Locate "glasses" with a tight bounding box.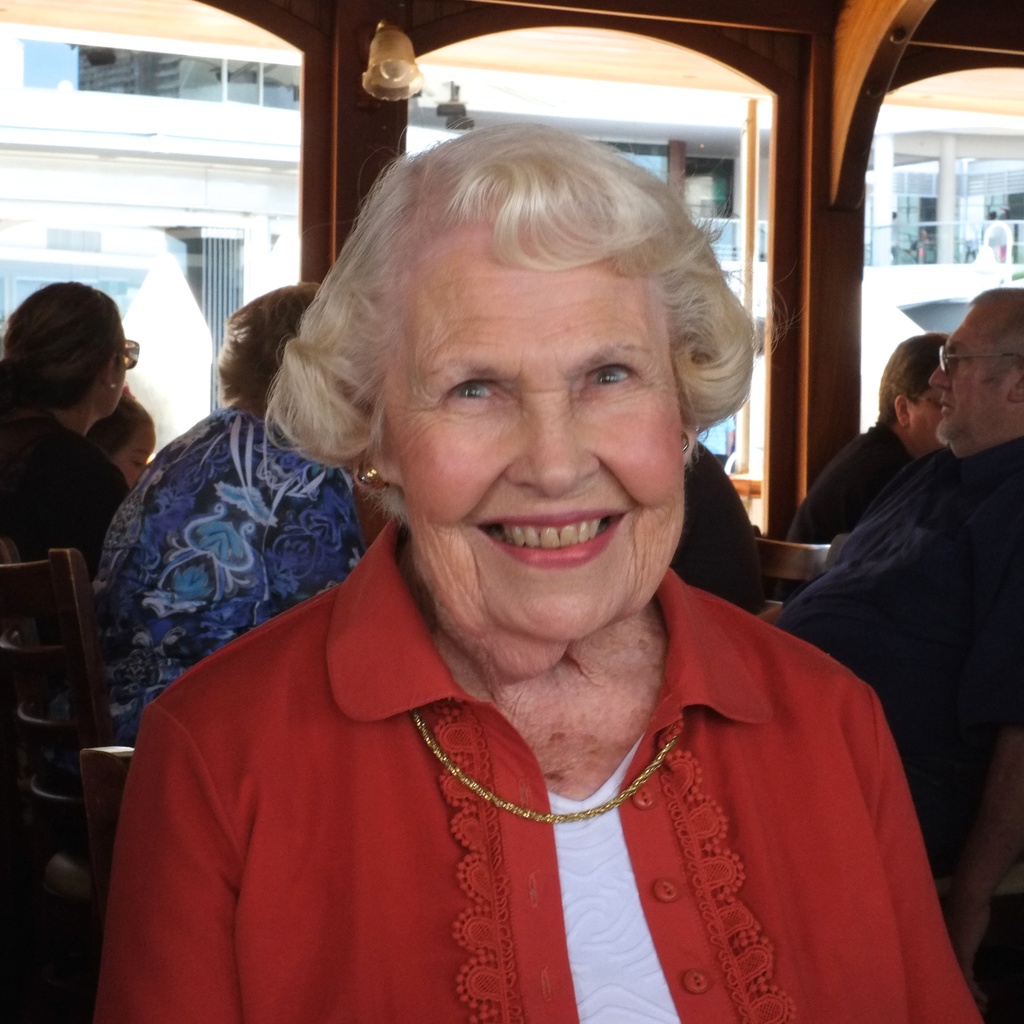
bbox(89, 333, 141, 390).
